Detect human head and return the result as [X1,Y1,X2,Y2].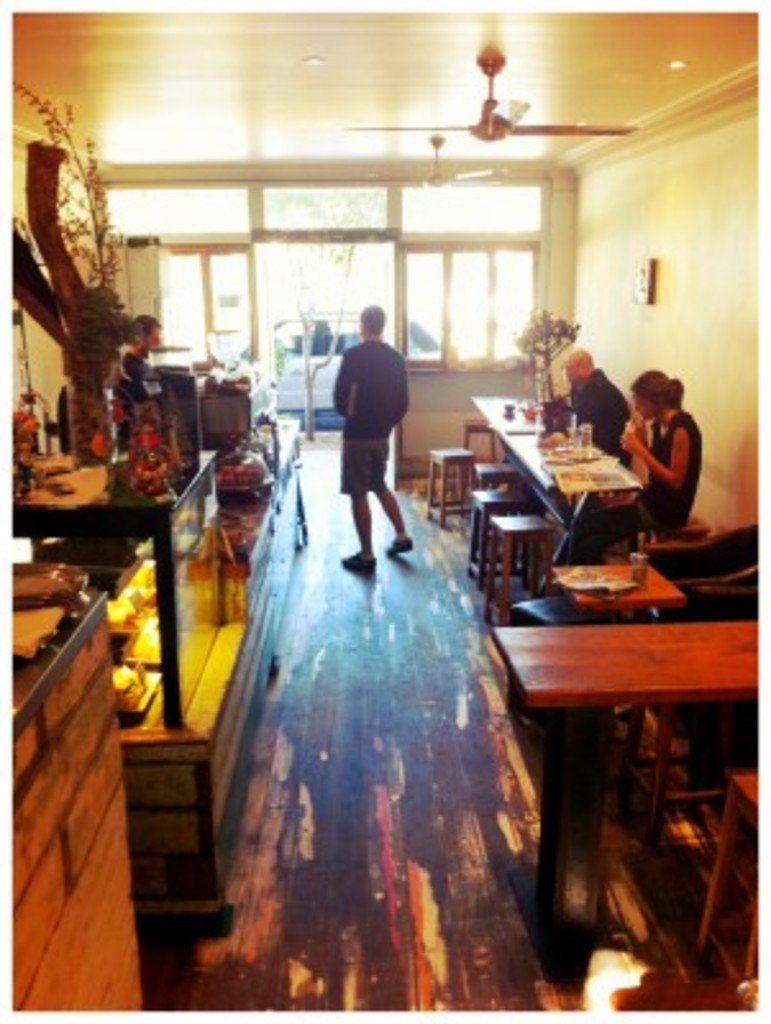
[131,307,161,358].
